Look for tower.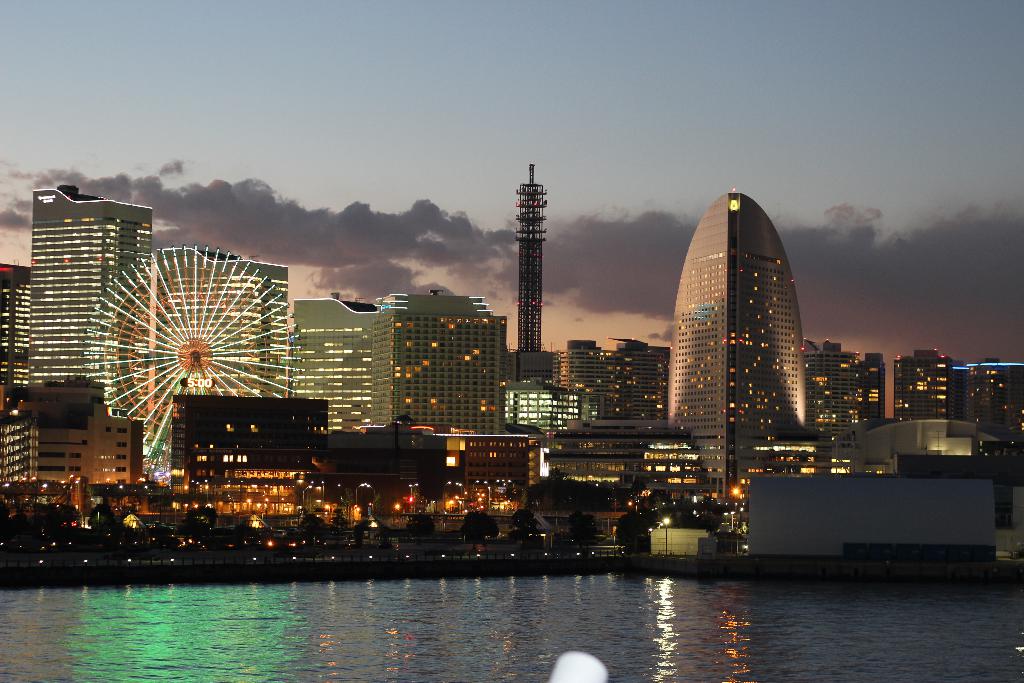
Found: BBox(0, 170, 180, 502).
